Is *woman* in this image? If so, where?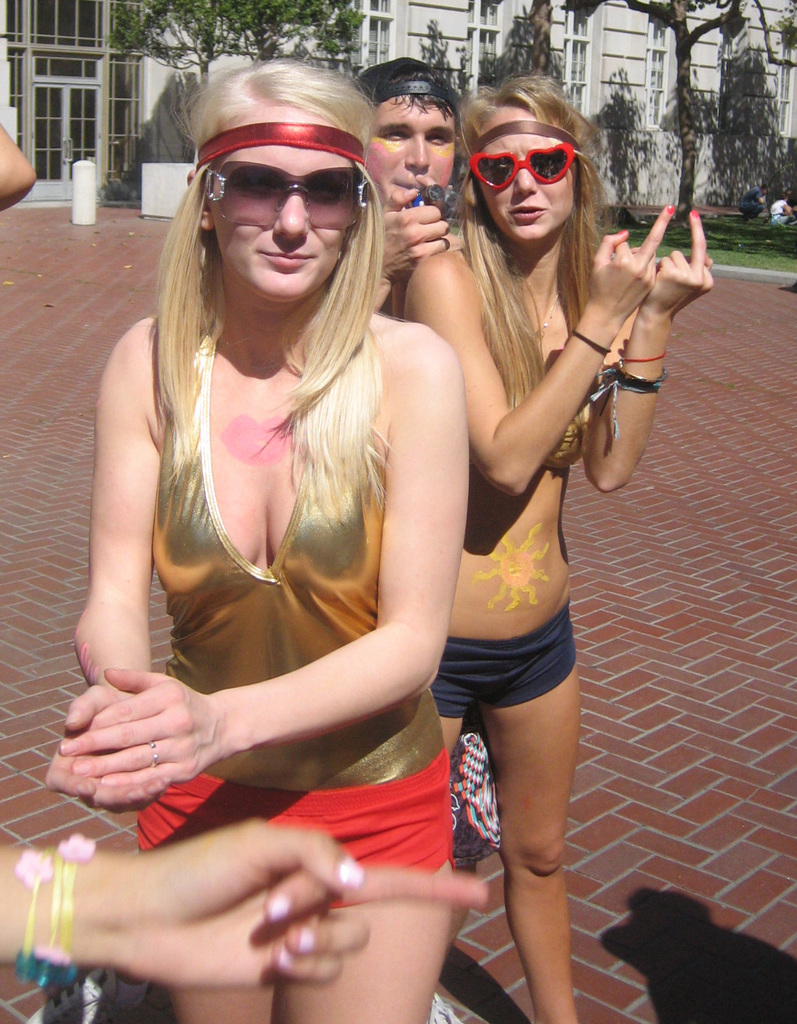
Yes, at left=46, top=64, right=469, bottom=1023.
